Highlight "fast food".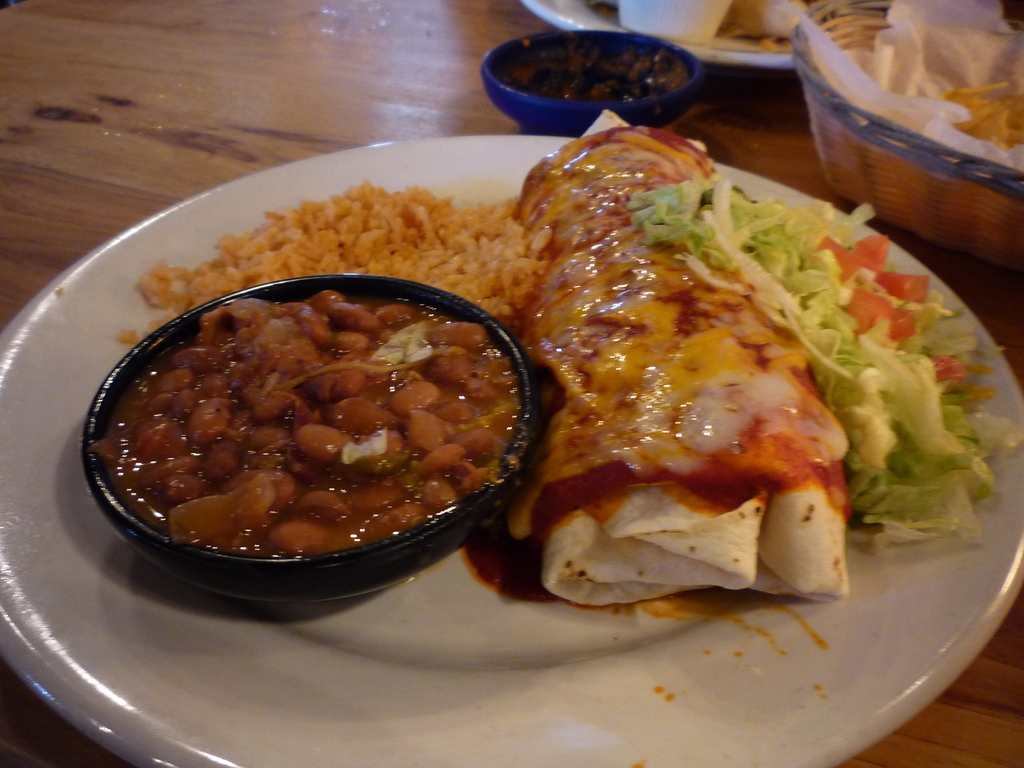
Highlighted region: l=486, t=104, r=1009, b=611.
